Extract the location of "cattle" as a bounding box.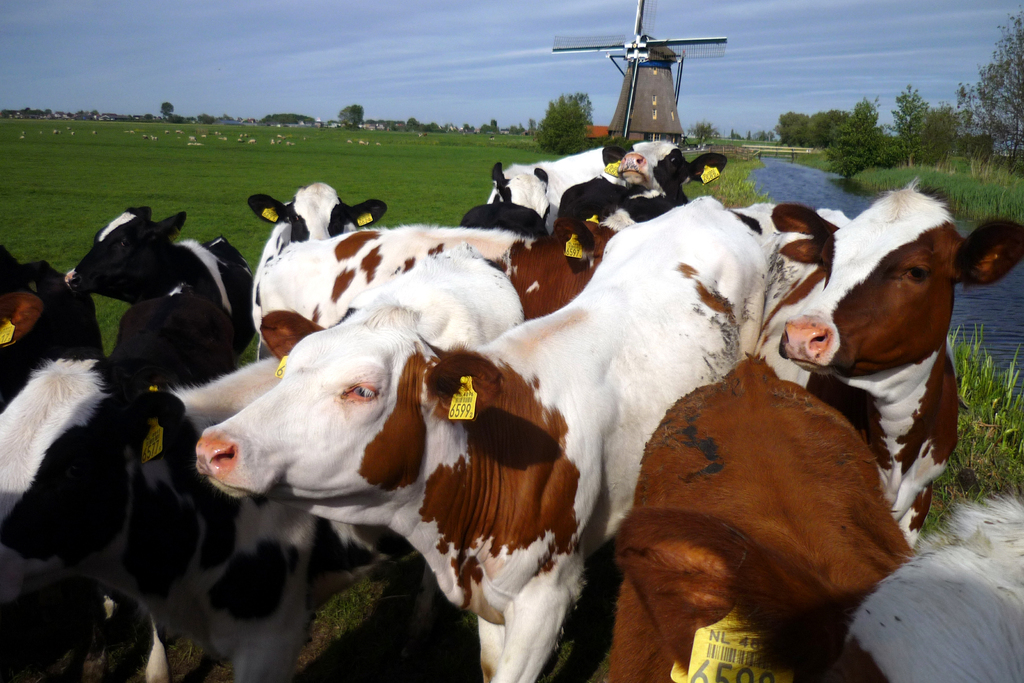
480, 144, 607, 238.
